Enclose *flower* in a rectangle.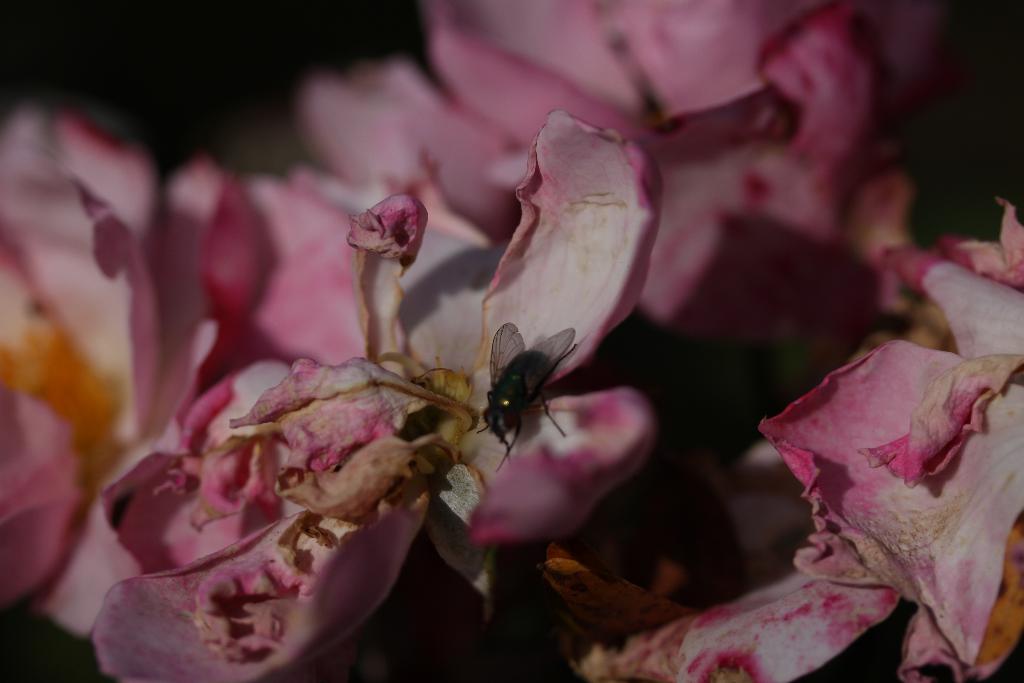
rect(1, 80, 229, 624).
